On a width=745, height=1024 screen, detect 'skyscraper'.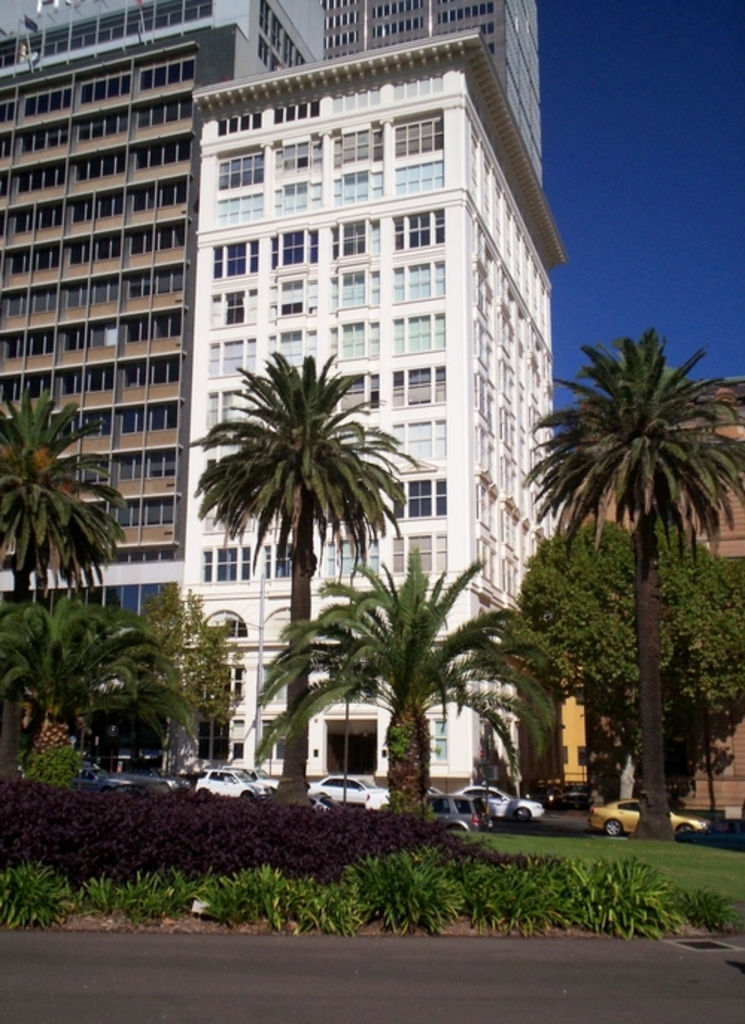
155/21/584/793.
